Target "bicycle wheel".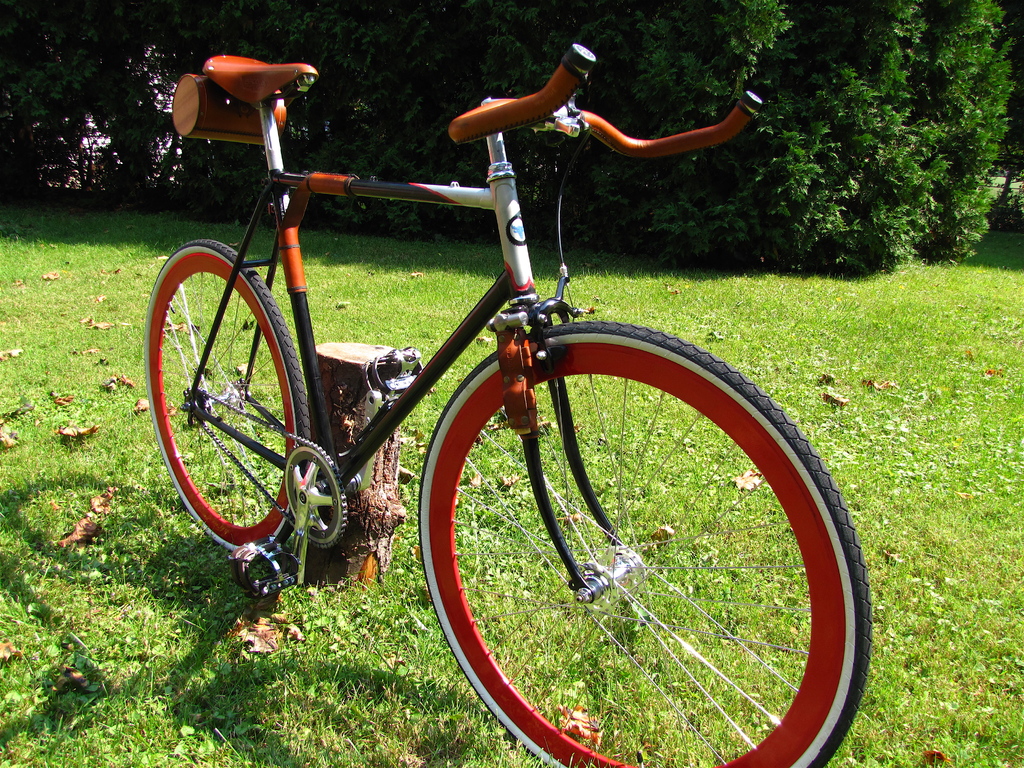
Target region: locate(141, 240, 316, 559).
